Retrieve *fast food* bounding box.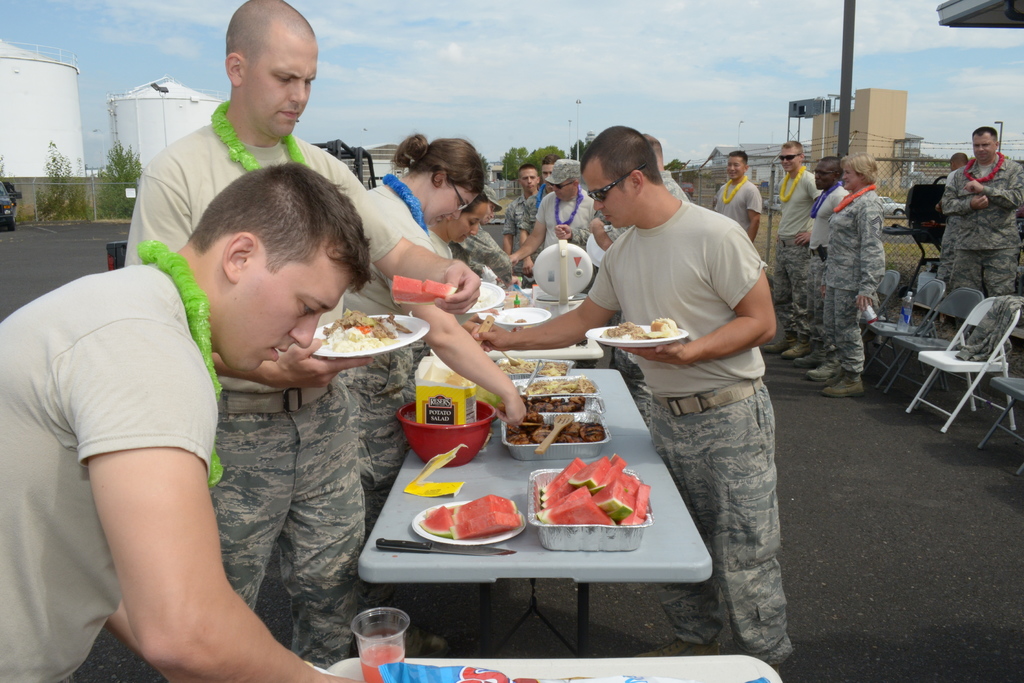
Bounding box: 521, 397, 584, 407.
